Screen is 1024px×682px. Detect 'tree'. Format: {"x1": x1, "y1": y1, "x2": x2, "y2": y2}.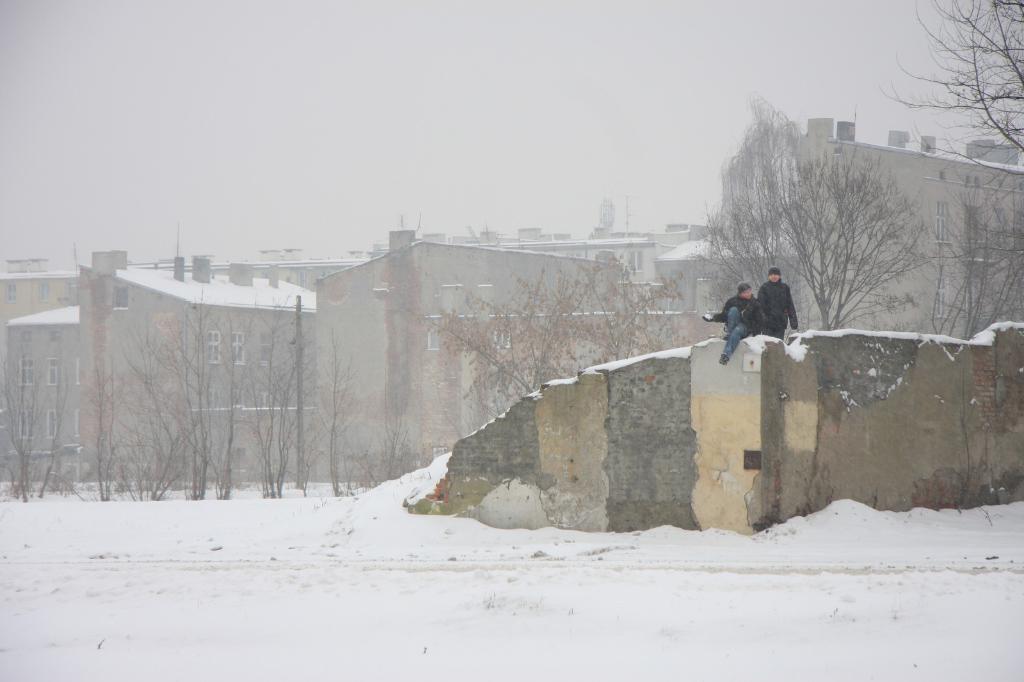
{"x1": 680, "y1": 93, "x2": 924, "y2": 306}.
